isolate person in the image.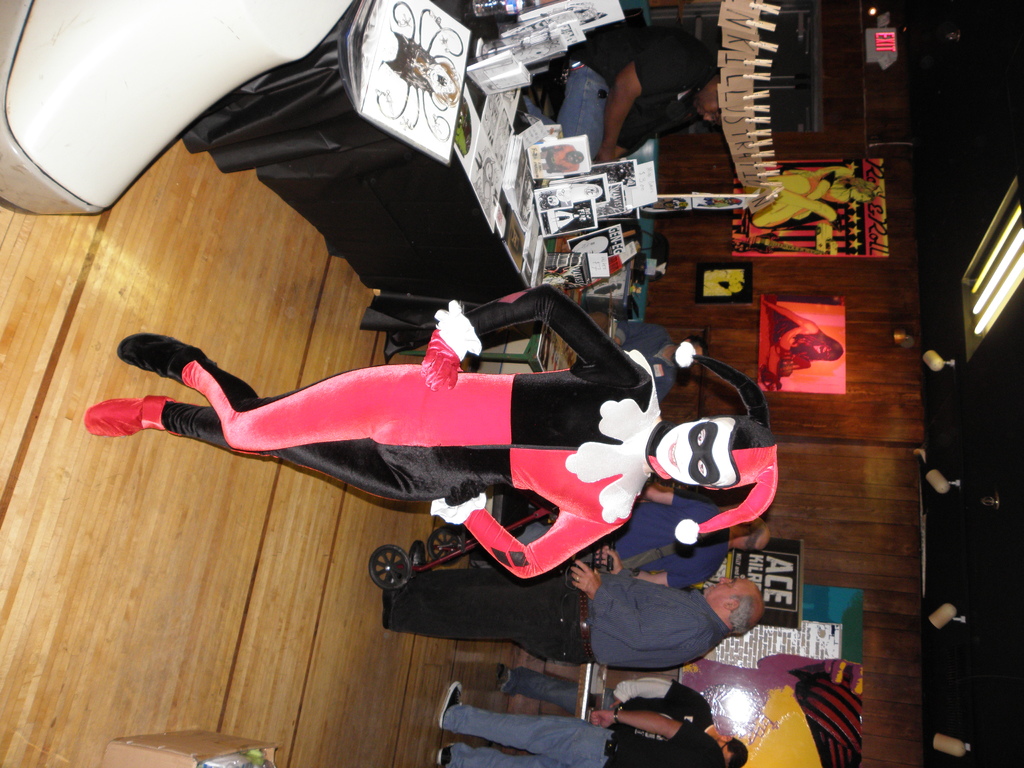
Isolated region: 492/676/748/767.
